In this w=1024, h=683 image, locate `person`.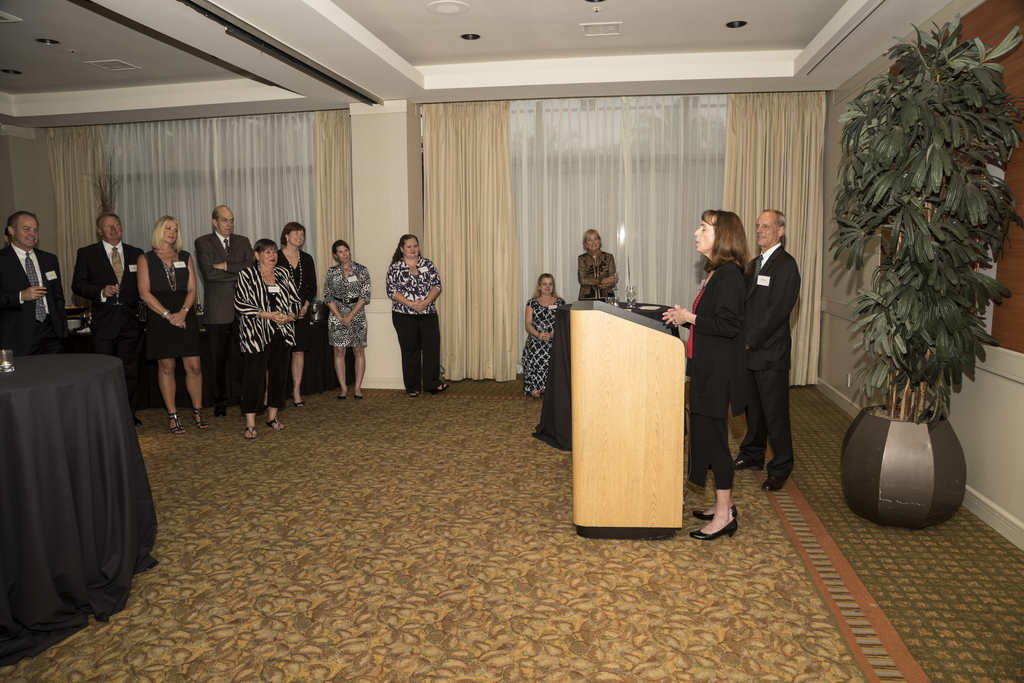
Bounding box: (left=743, top=212, right=801, bottom=490).
